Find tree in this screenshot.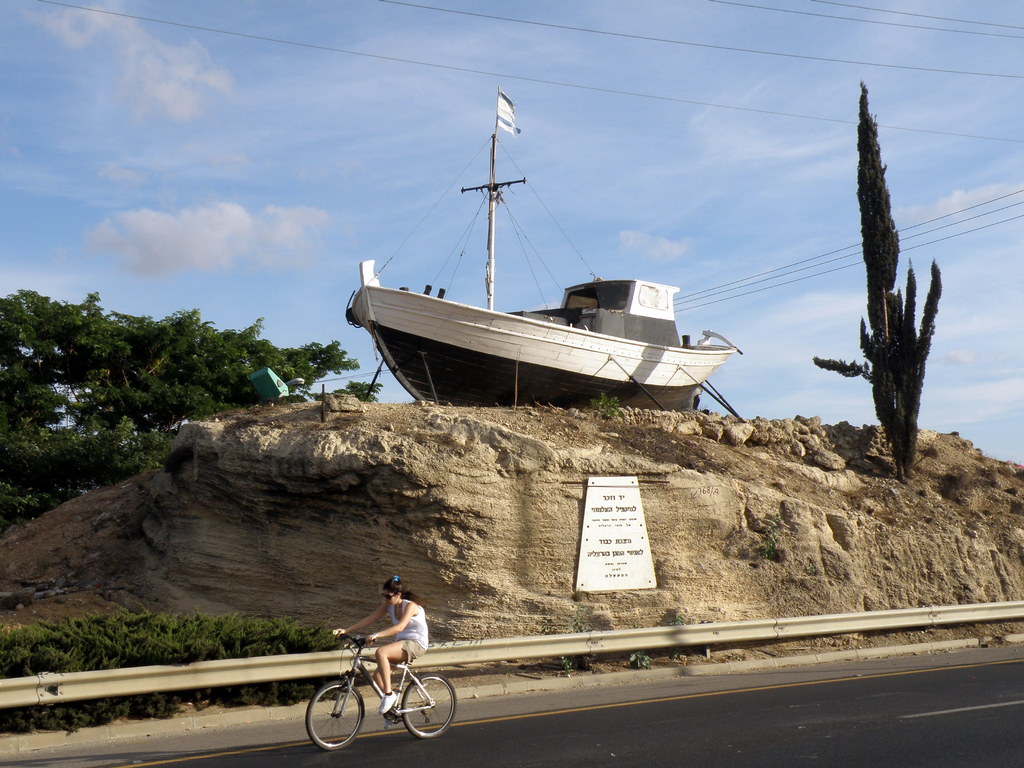
The bounding box for tree is [left=812, top=76, right=947, bottom=479].
